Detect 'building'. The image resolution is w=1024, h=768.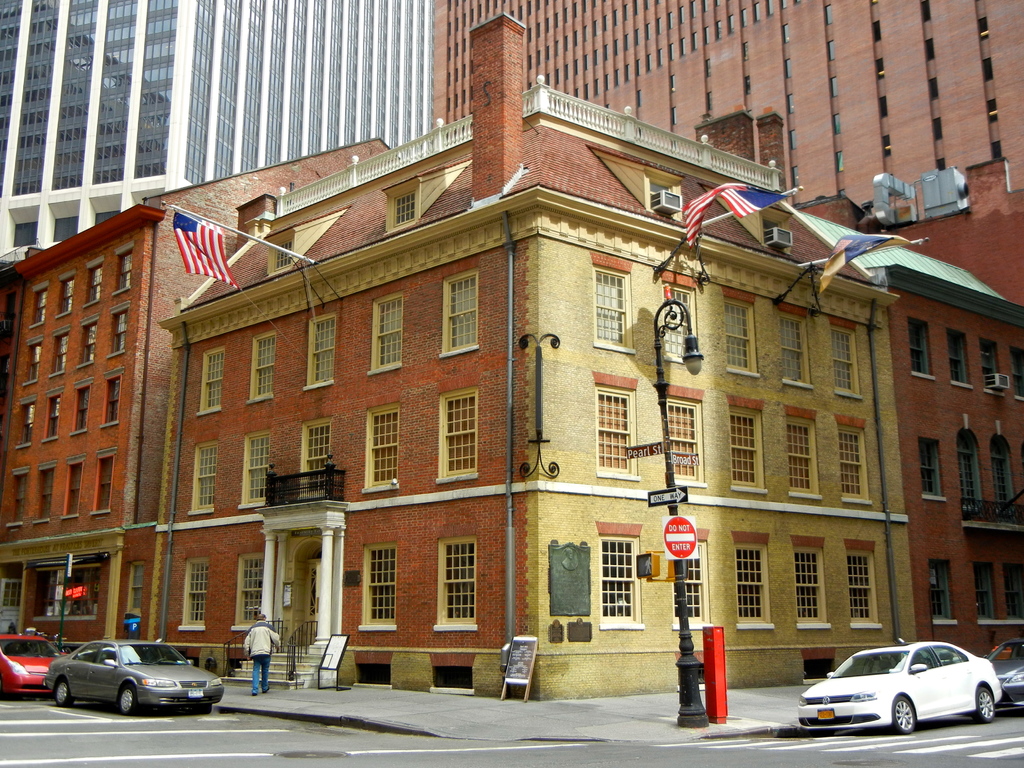
x1=0 y1=0 x2=433 y2=262.
